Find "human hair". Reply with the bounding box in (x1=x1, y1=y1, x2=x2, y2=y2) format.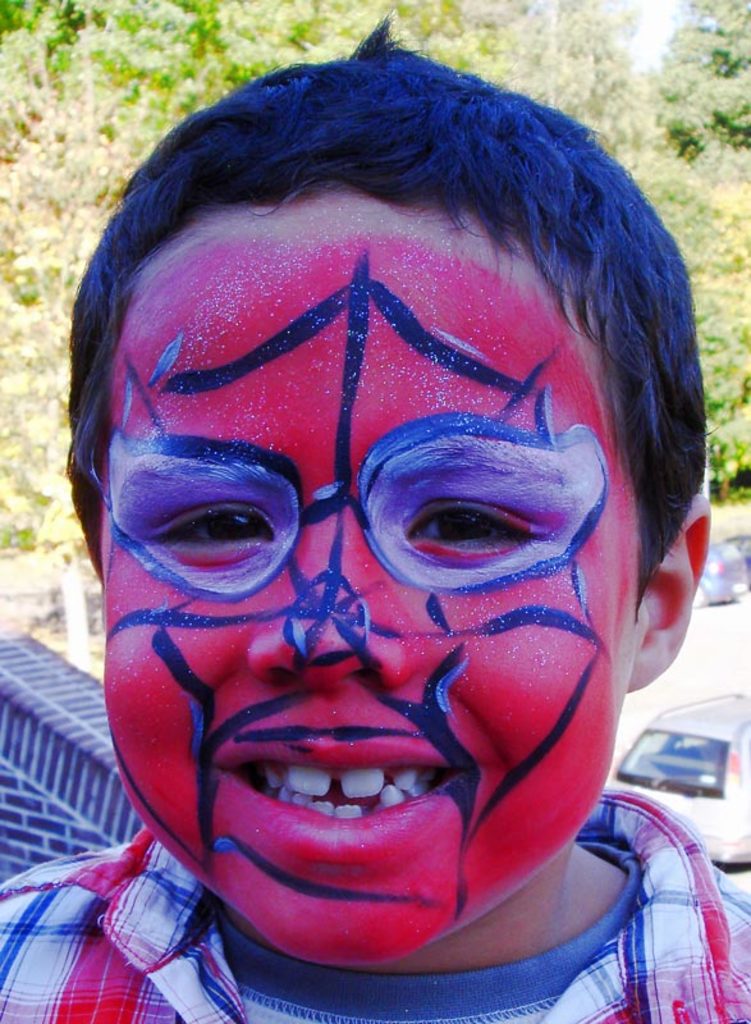
(x1=55, y1=31, x2=664, y2=595).
